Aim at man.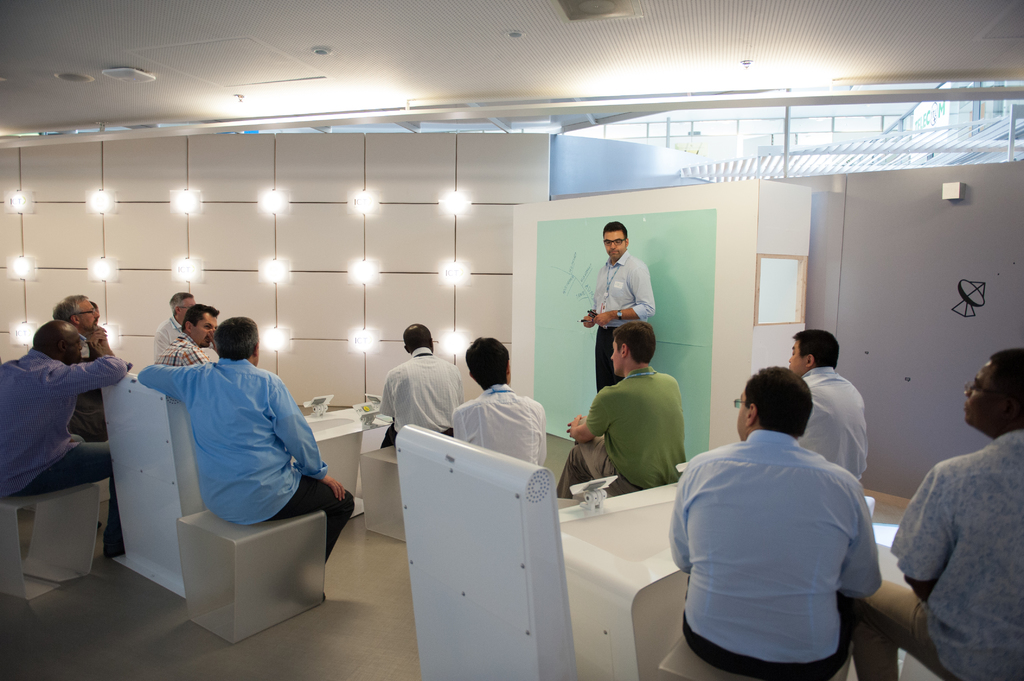
Aimed at 556,323,689,501.
